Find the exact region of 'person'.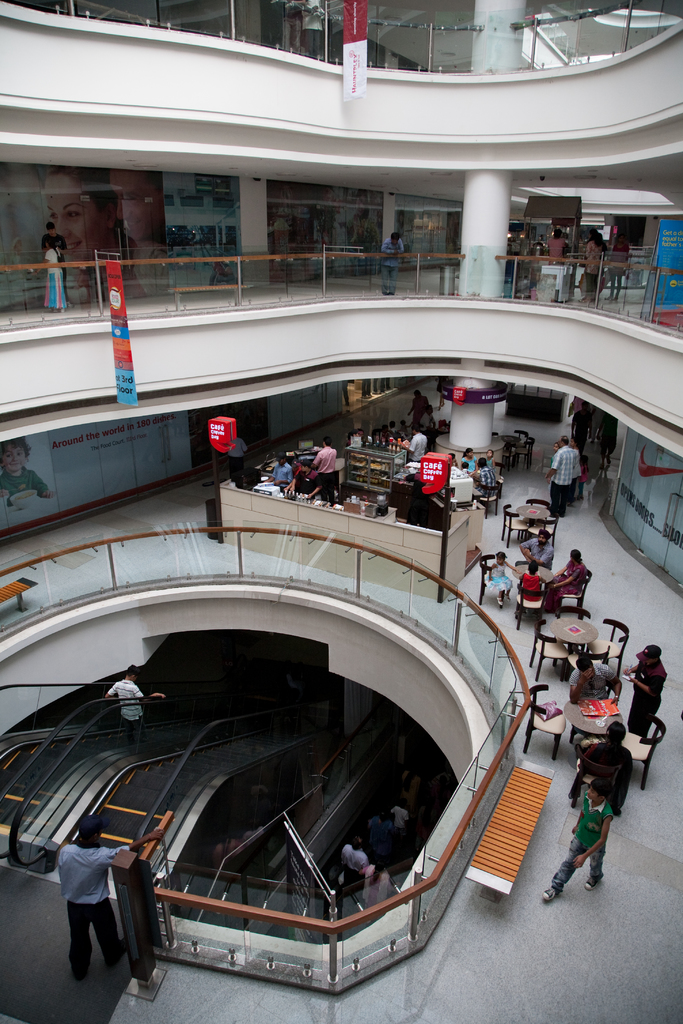
Exact region: crop(573, 225, 631, 301).
